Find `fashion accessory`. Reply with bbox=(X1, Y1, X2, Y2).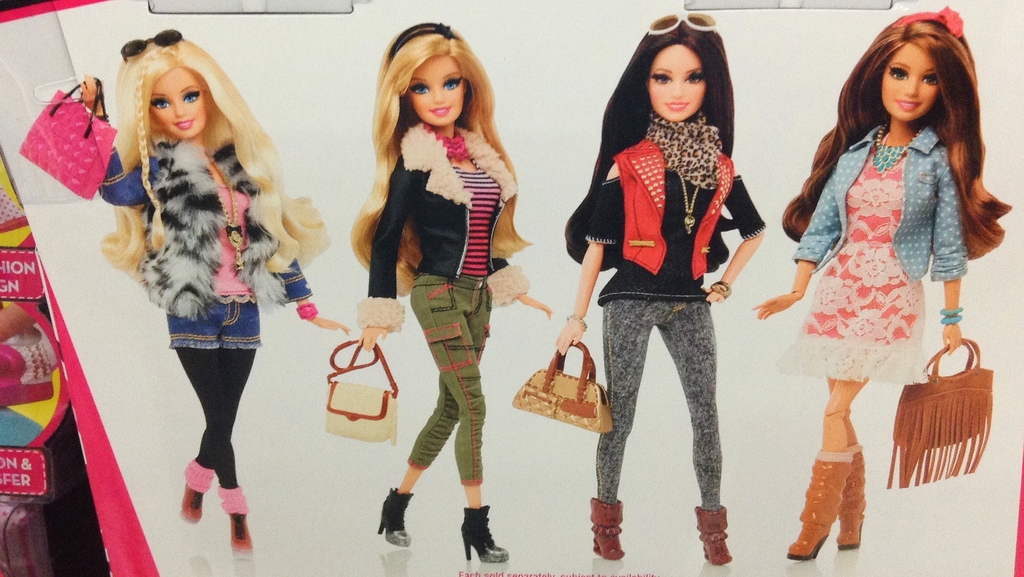
bbox=(891, 3, 962, 35).
